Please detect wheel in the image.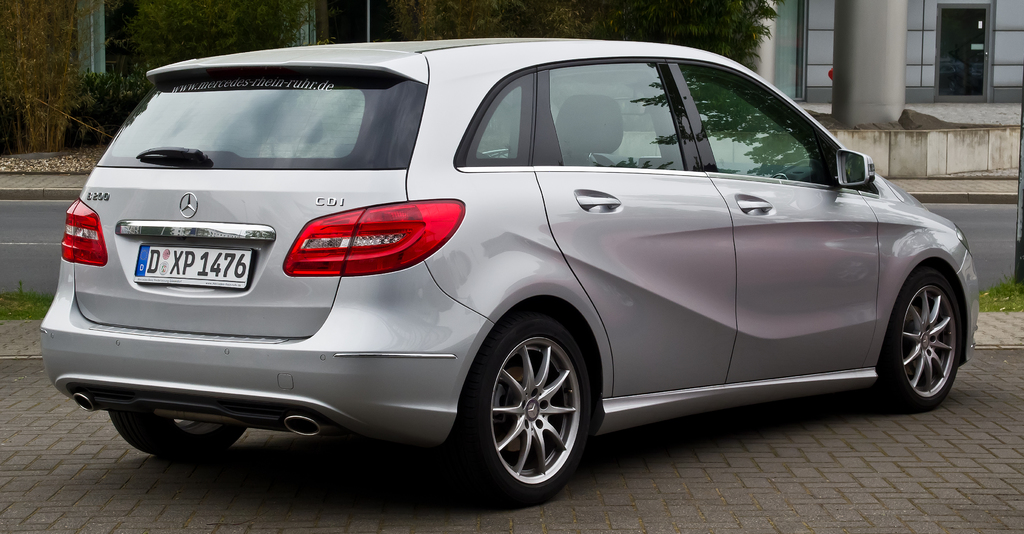
region(108, 407, 248, 457).
